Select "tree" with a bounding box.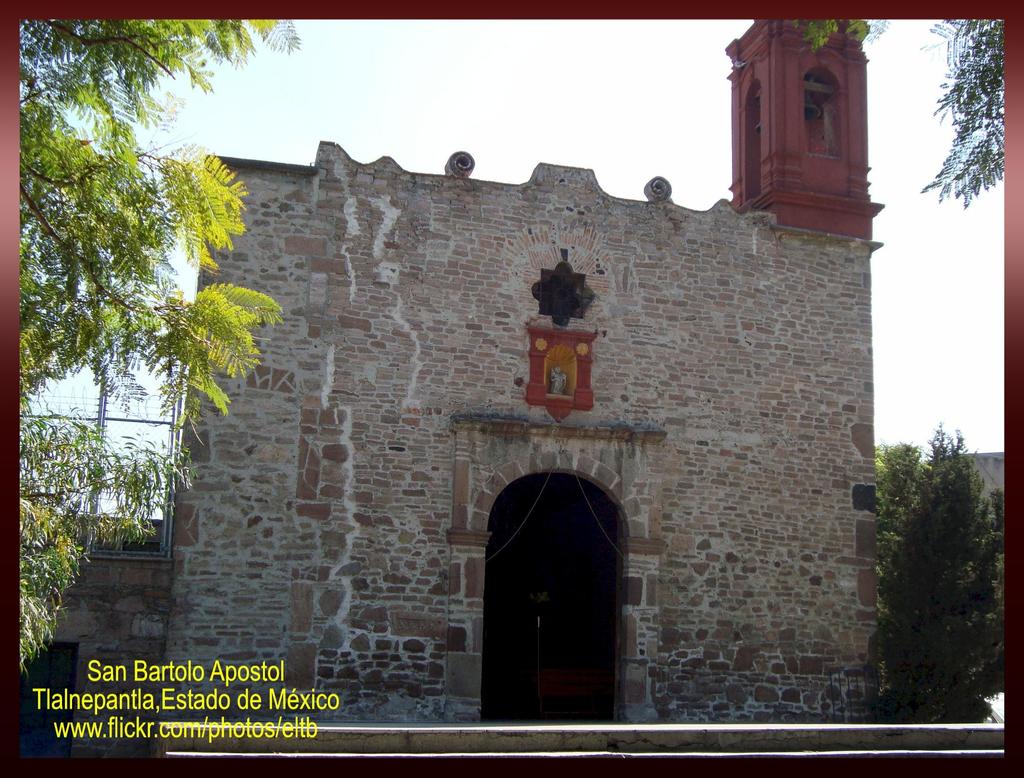
{"x1": 861, "y1": 422, "x2": 1007, "y2": 725}.
